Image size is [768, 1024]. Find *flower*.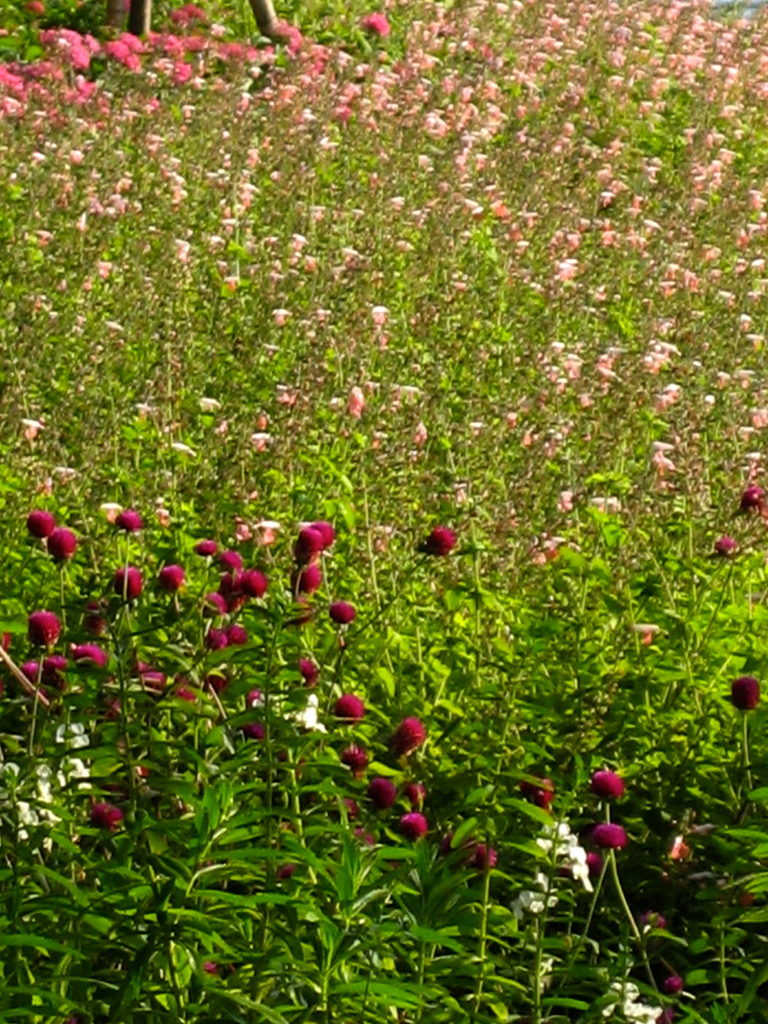
detection(387, 714, 429, 749).
